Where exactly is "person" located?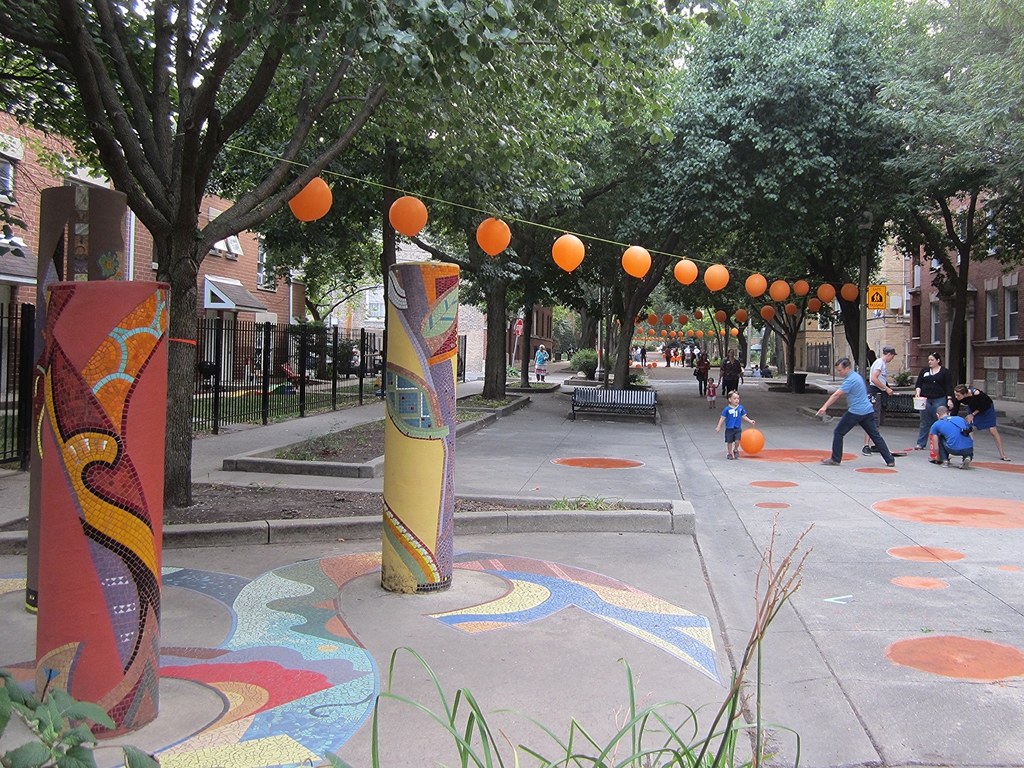
Its bounding box is box(858, 344, 895, 455).
